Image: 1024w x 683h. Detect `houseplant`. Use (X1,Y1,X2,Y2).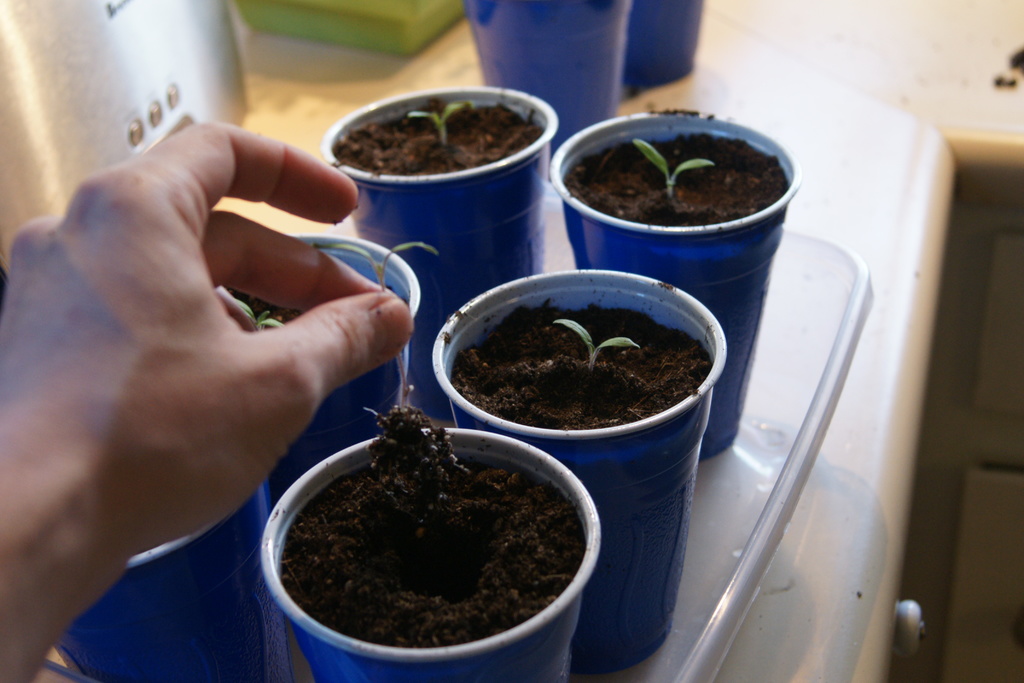
(257,238,607,682).
